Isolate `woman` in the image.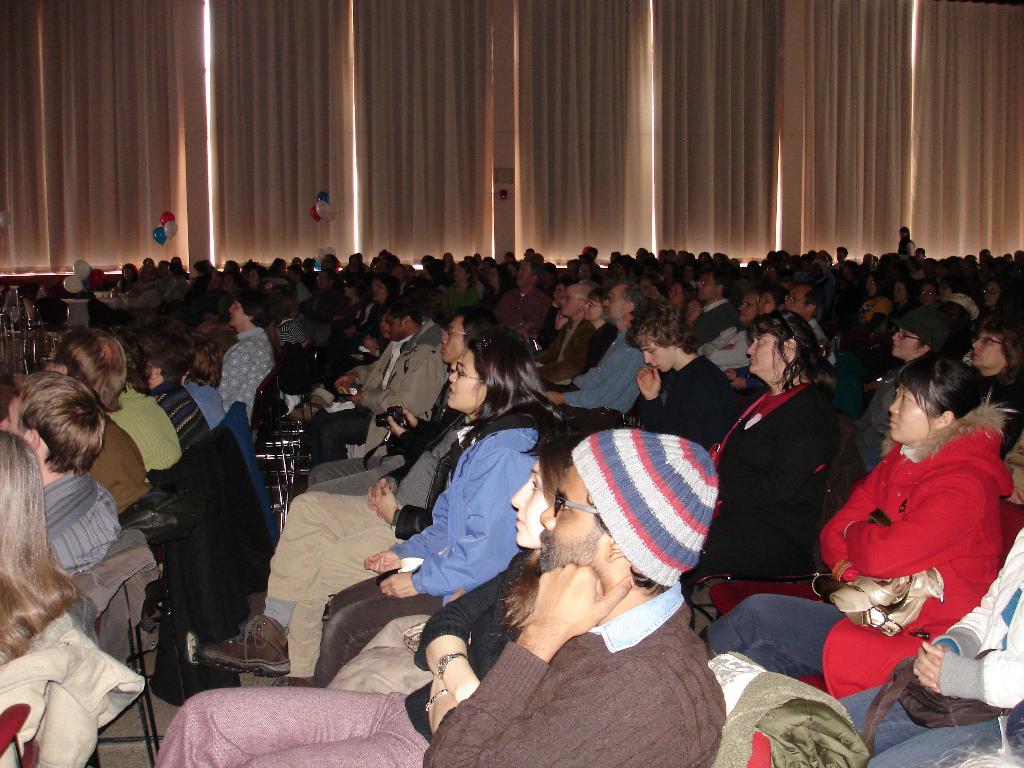
Isolated region: {"x1": 698, "y1": 351, "x2": 1012, "y2": 704}.
